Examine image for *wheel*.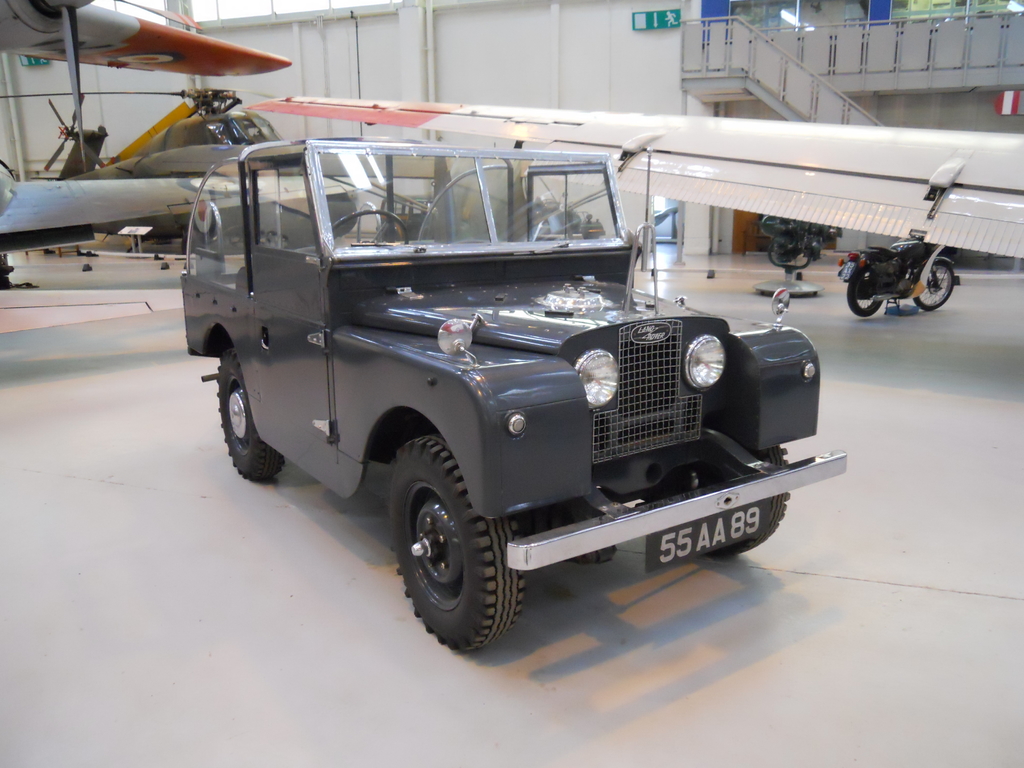
Examination result: bbox=(657, 447, 790, 556).
